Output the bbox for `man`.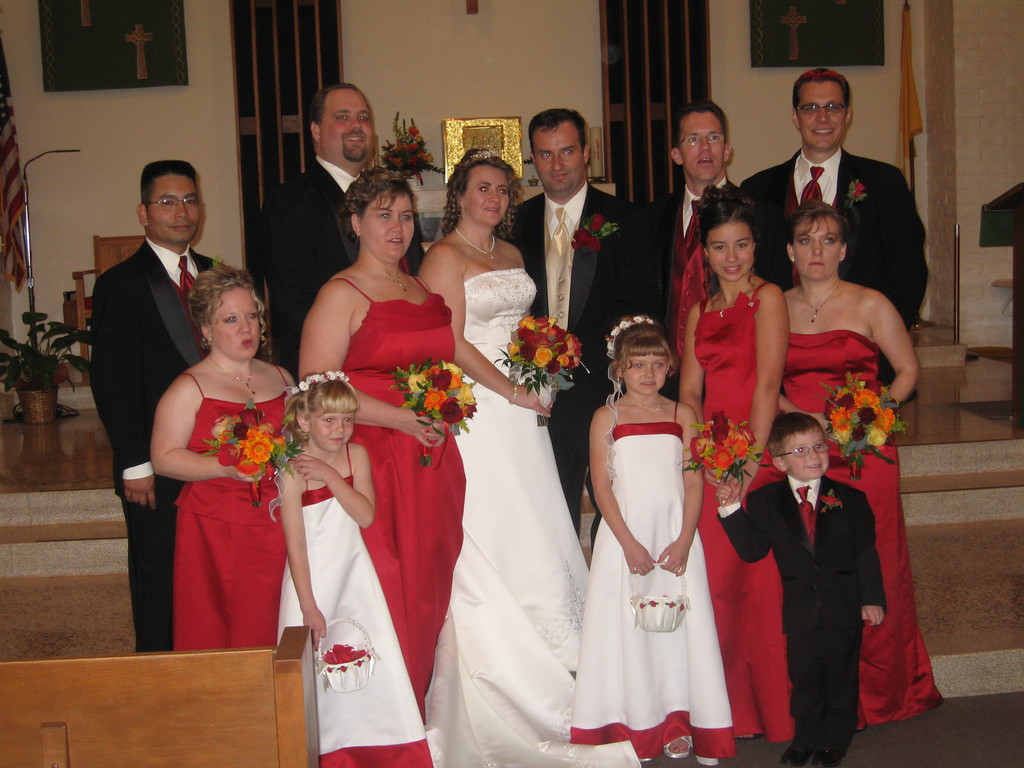
<region>736, 67, 931, 336</region>.
